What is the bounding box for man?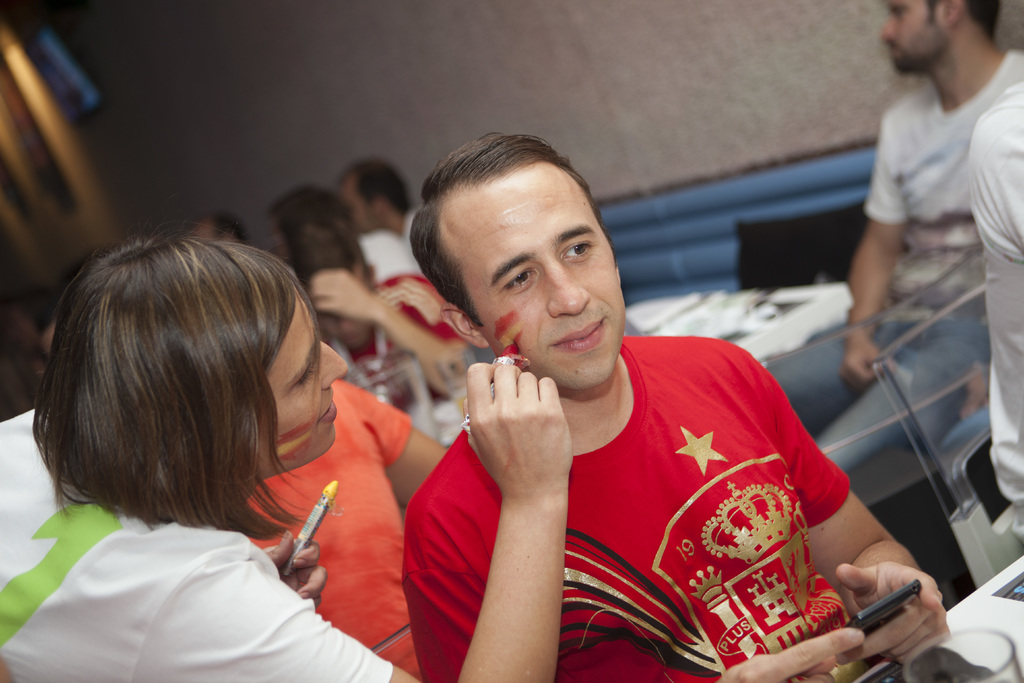
{"left": 352, "top": 149, "right": 884, "bottom": 669}.
